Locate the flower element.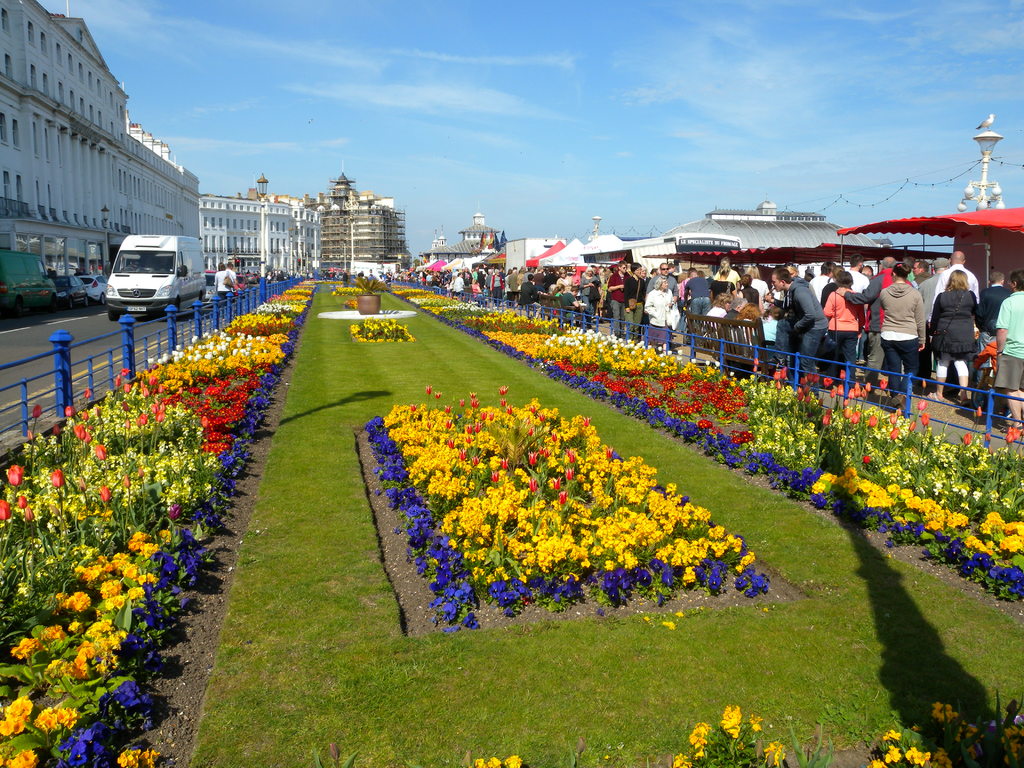
Element bbox: region(821, 408, 831, 428).
